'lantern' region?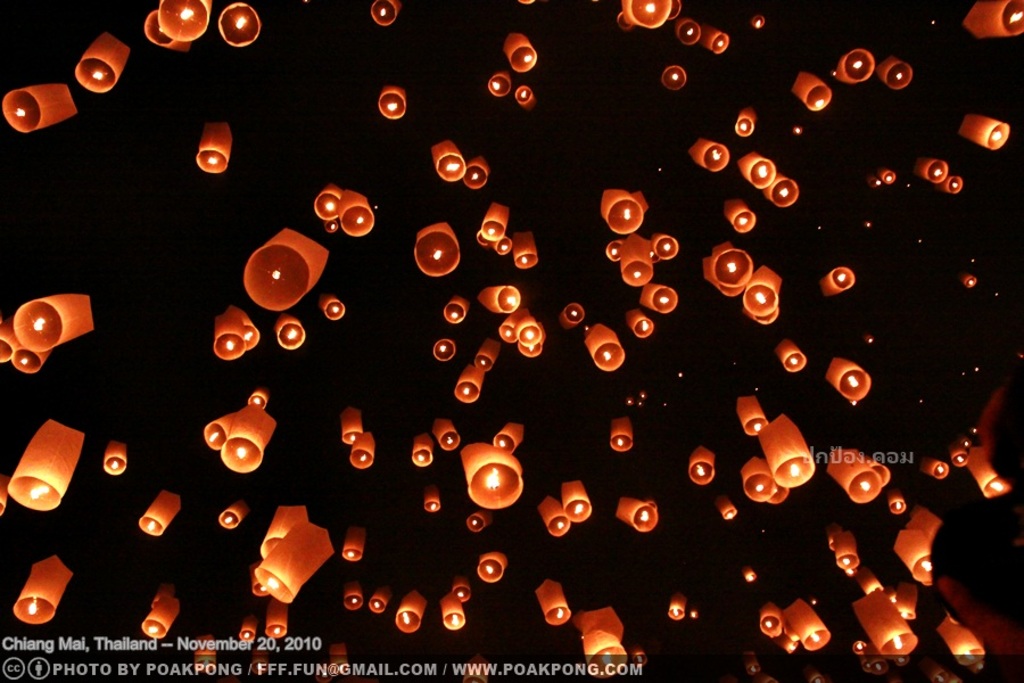
pyautogui.locateOnScreen(687, 137, 727, 167)
